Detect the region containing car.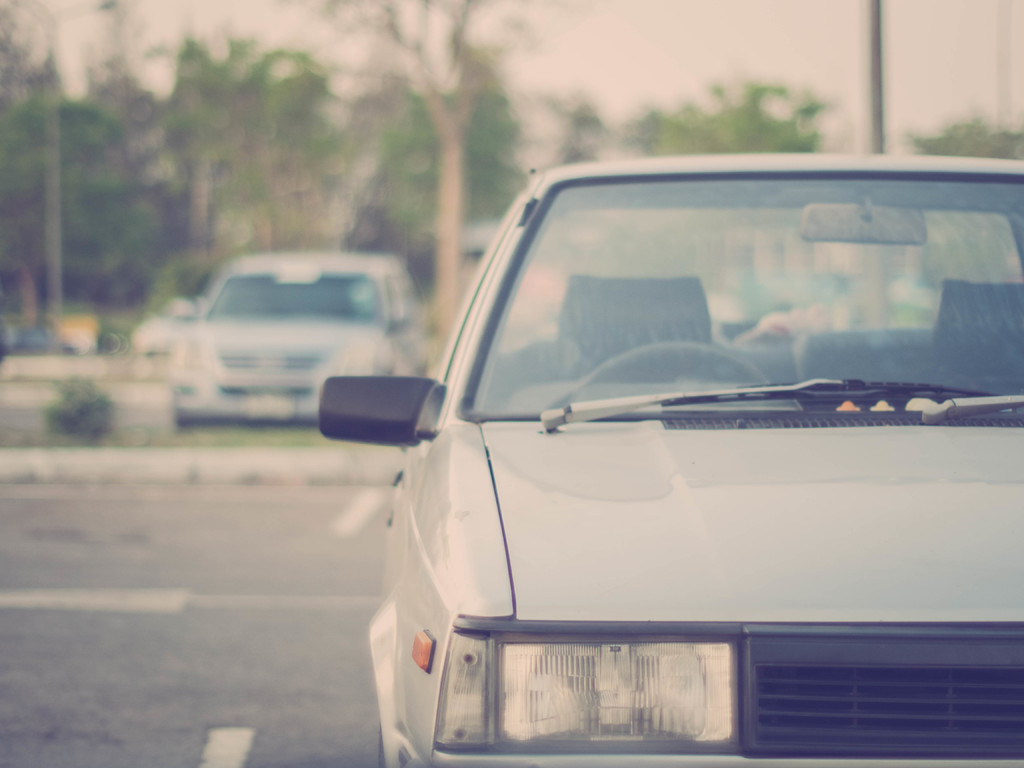
<region>169, 246, 431, 435</region>.
